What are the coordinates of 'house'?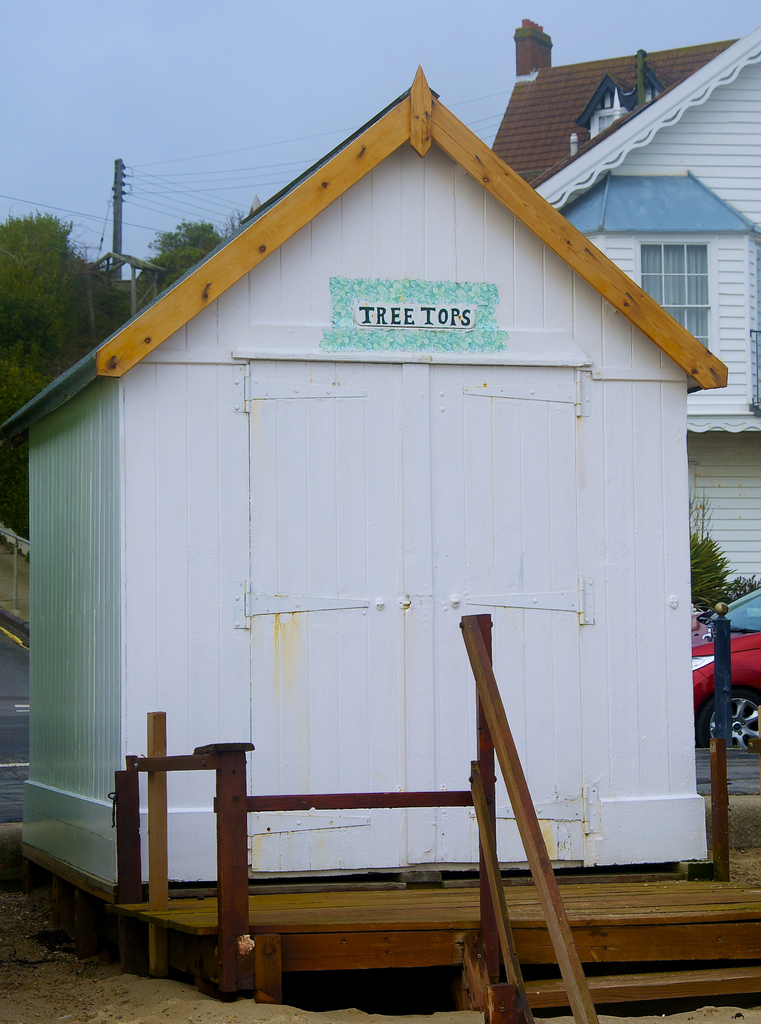
x1=488 y1=14 x2=760 y2=616.
